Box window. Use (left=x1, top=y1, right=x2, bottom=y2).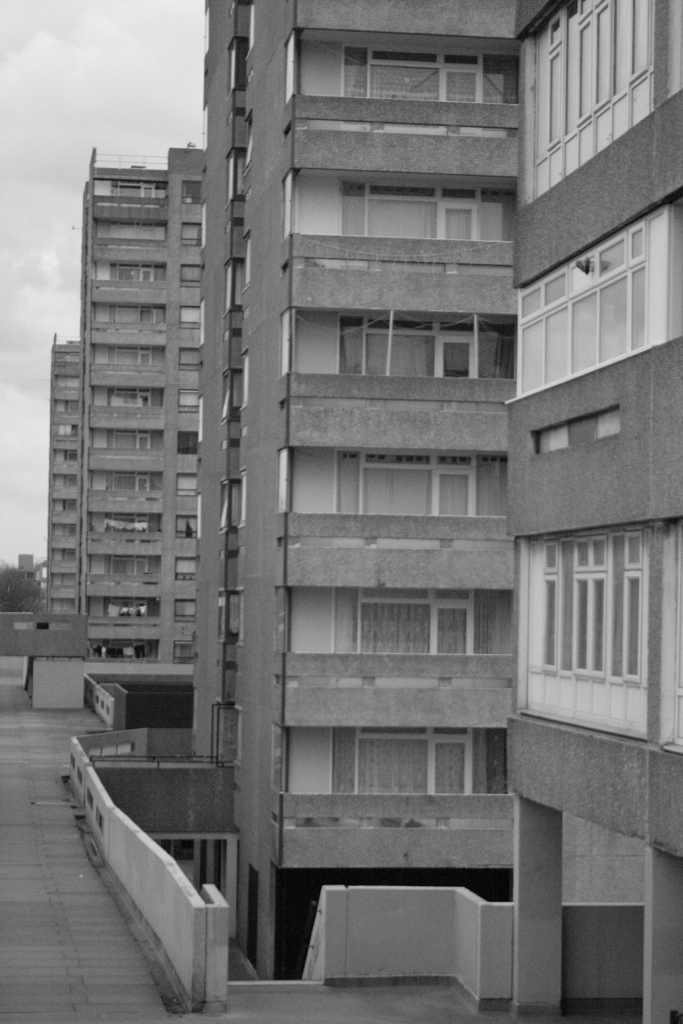
(left=101, top=179, right=152, bottom=205).
